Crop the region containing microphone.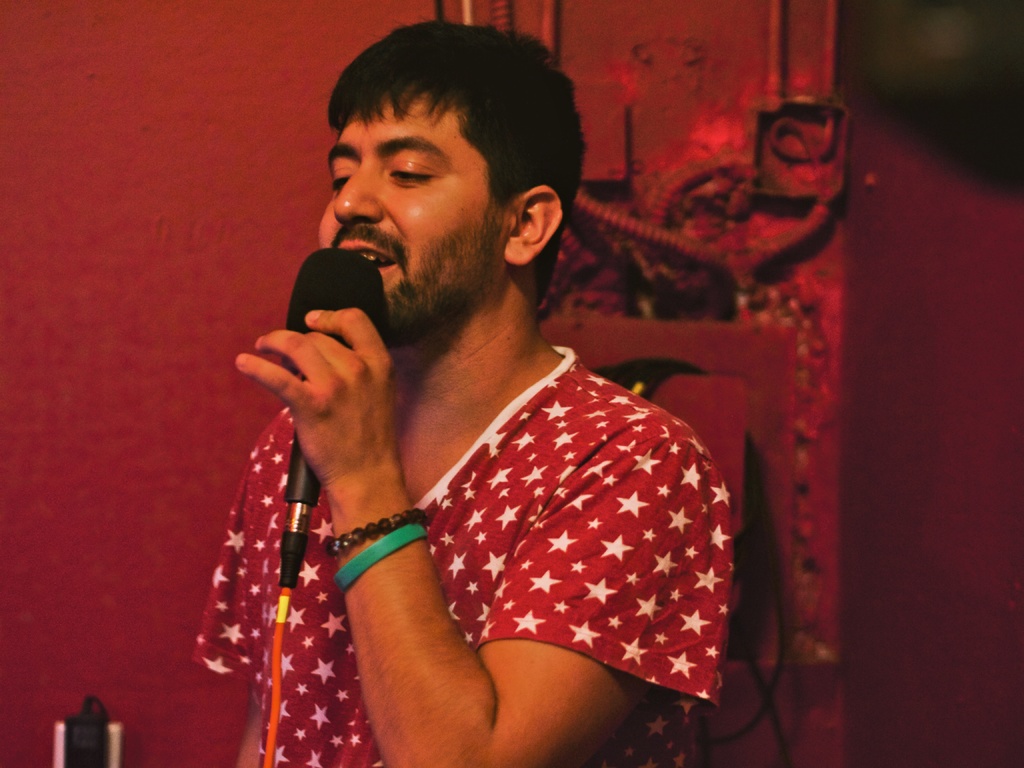
Crop region: [284, 246, 387, 532].
